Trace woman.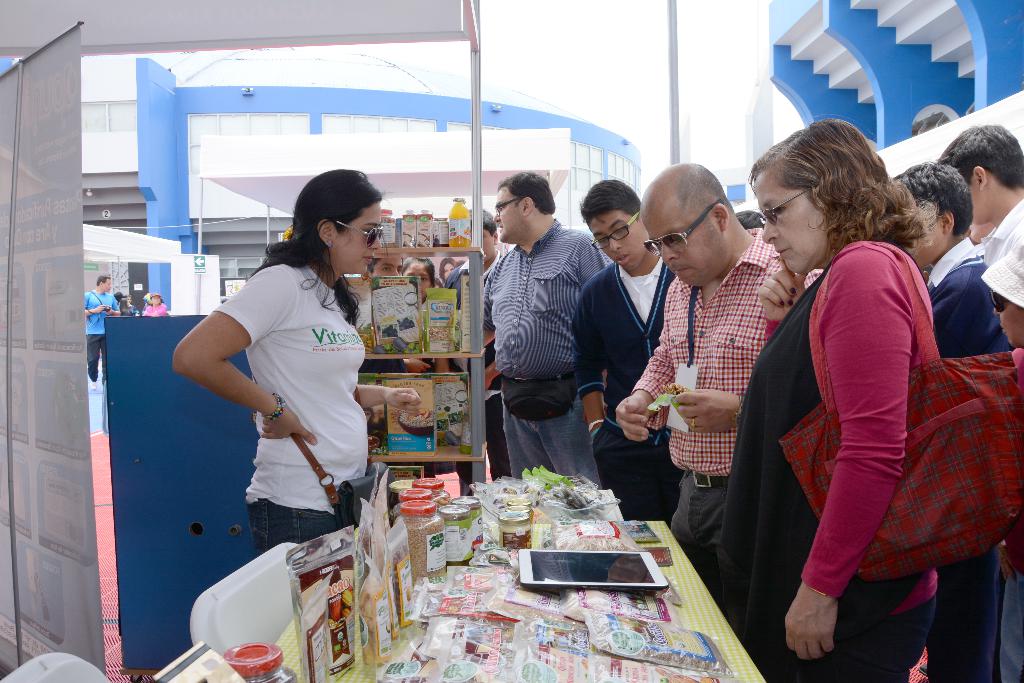
Traced to left=119, top=297, right=136, bottom=314.
